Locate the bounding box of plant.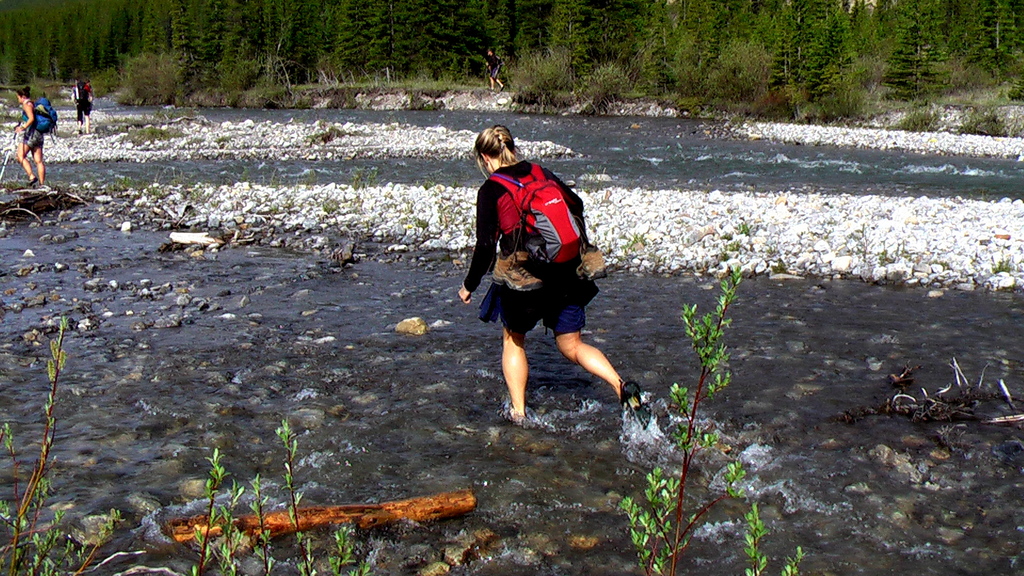
Bounding box: <region>0, 315, 392, 575</region>.
